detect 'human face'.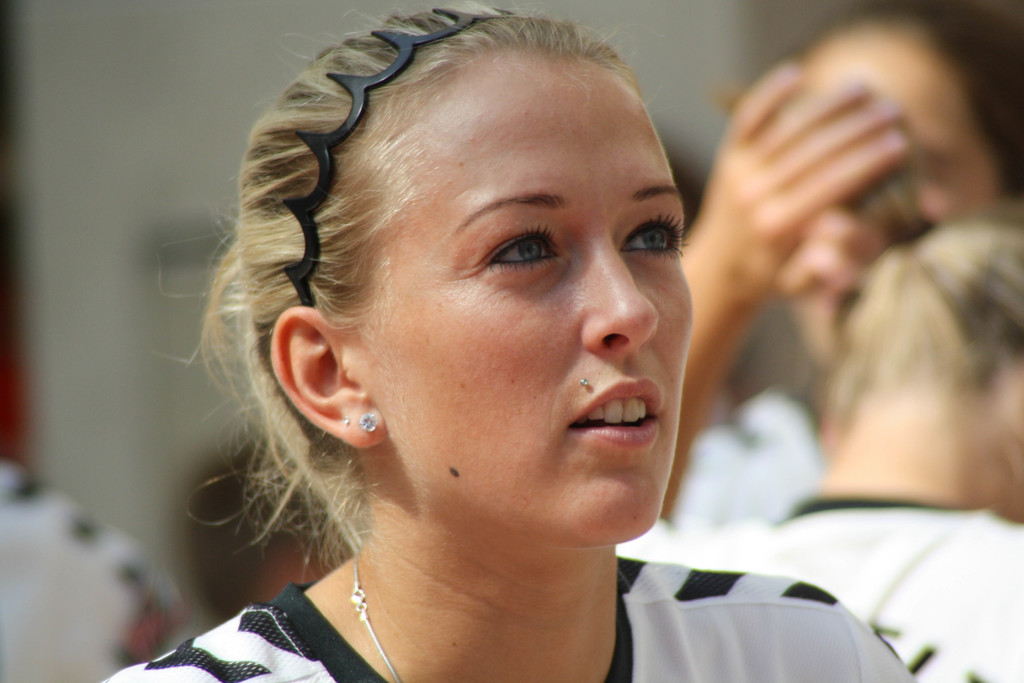
Detected at box(785, 15, 998, 366).
